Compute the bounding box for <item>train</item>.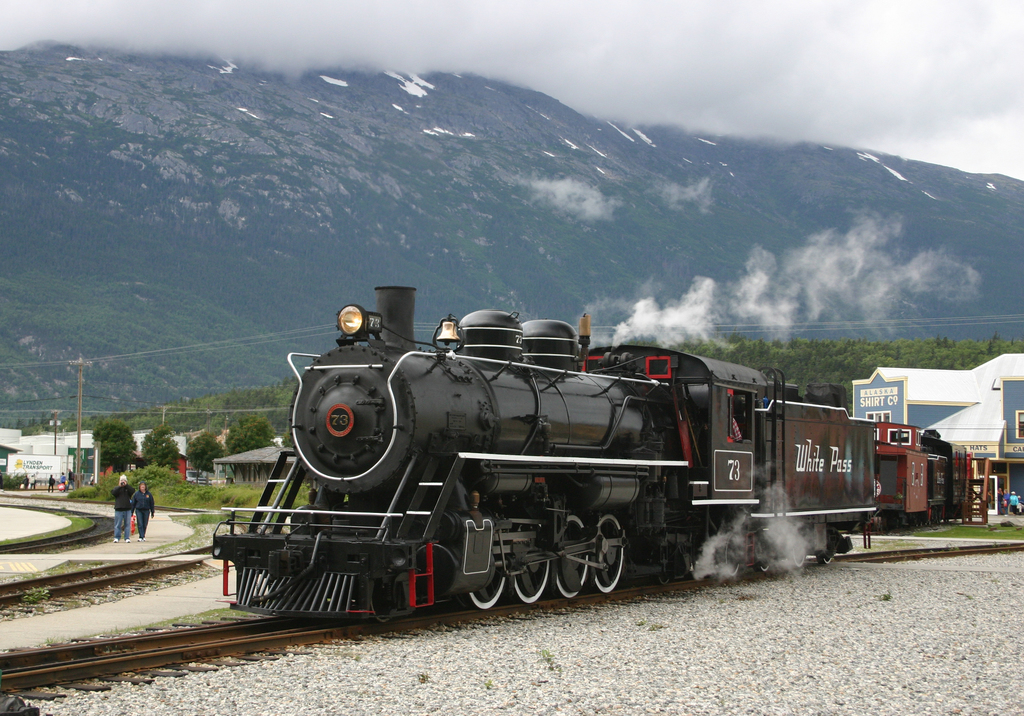
[left=874, top=424, right=975, bottom=527].
